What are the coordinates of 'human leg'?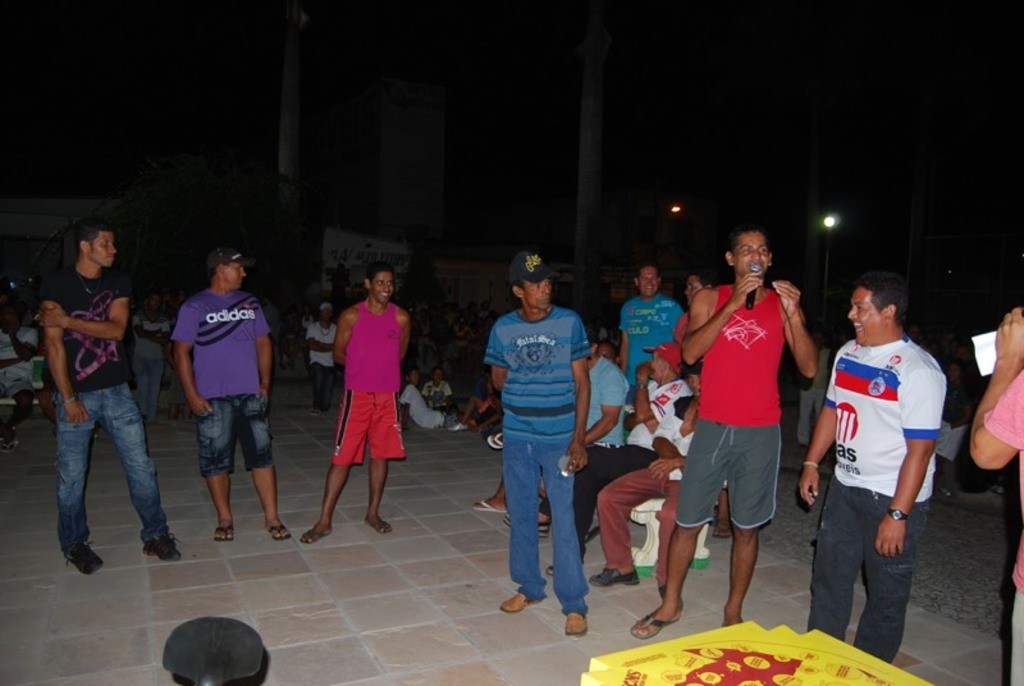
crop(471, 483, 512, 516).
